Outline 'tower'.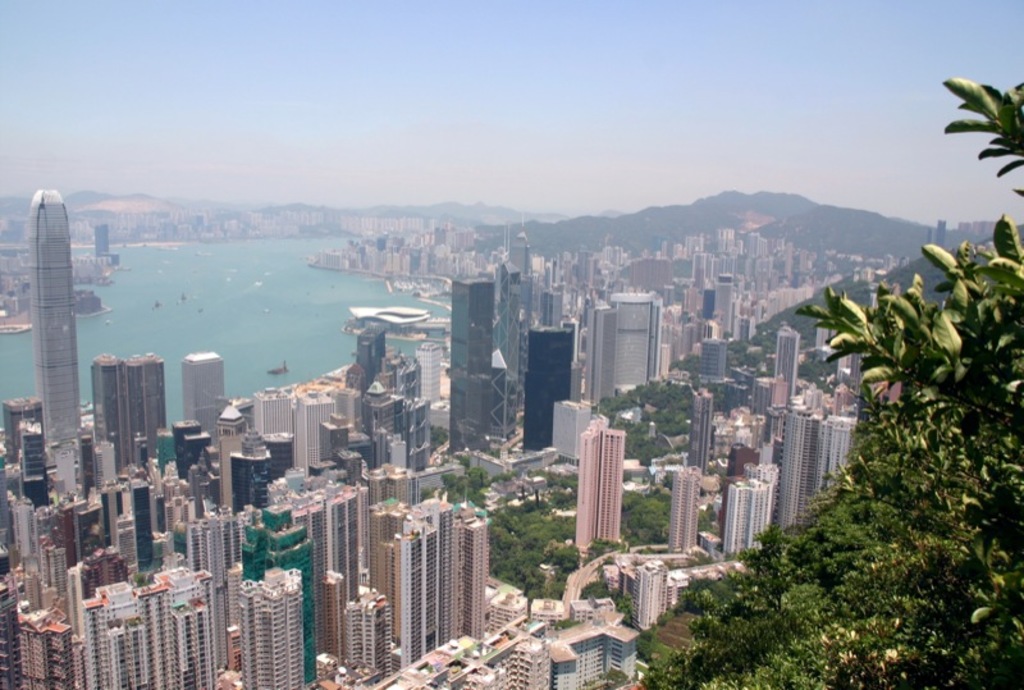
Outline: 612, 294, 664, 394.
